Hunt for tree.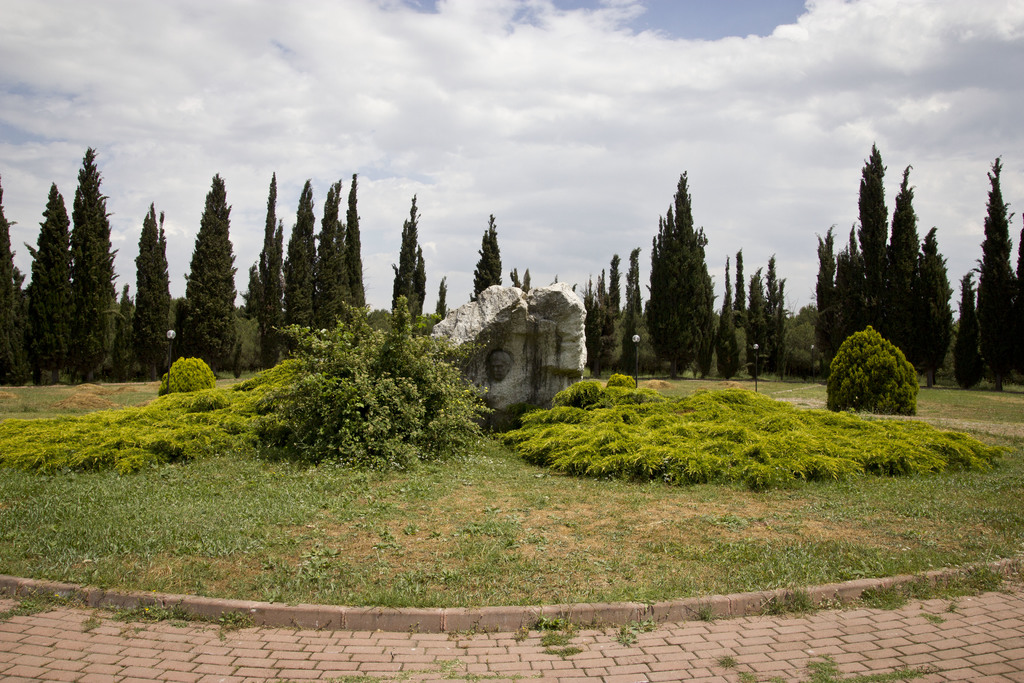
Hunted down at left=584, top=281, right=601, bottom=381.
